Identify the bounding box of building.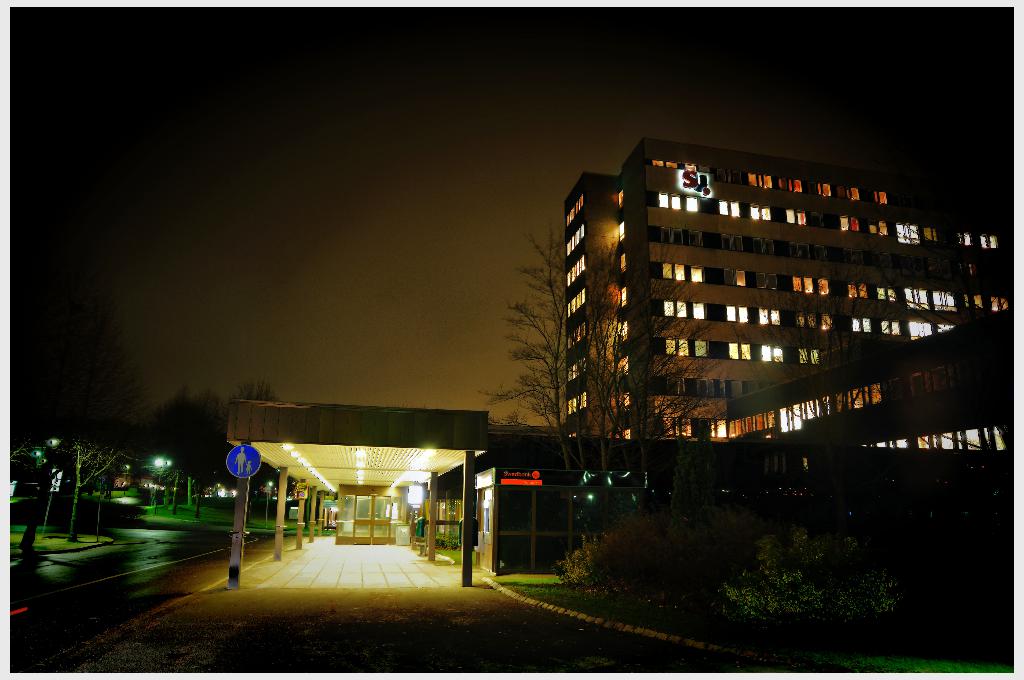
pyautogui.locateOnScreen(561, 139, 1021, 450).
